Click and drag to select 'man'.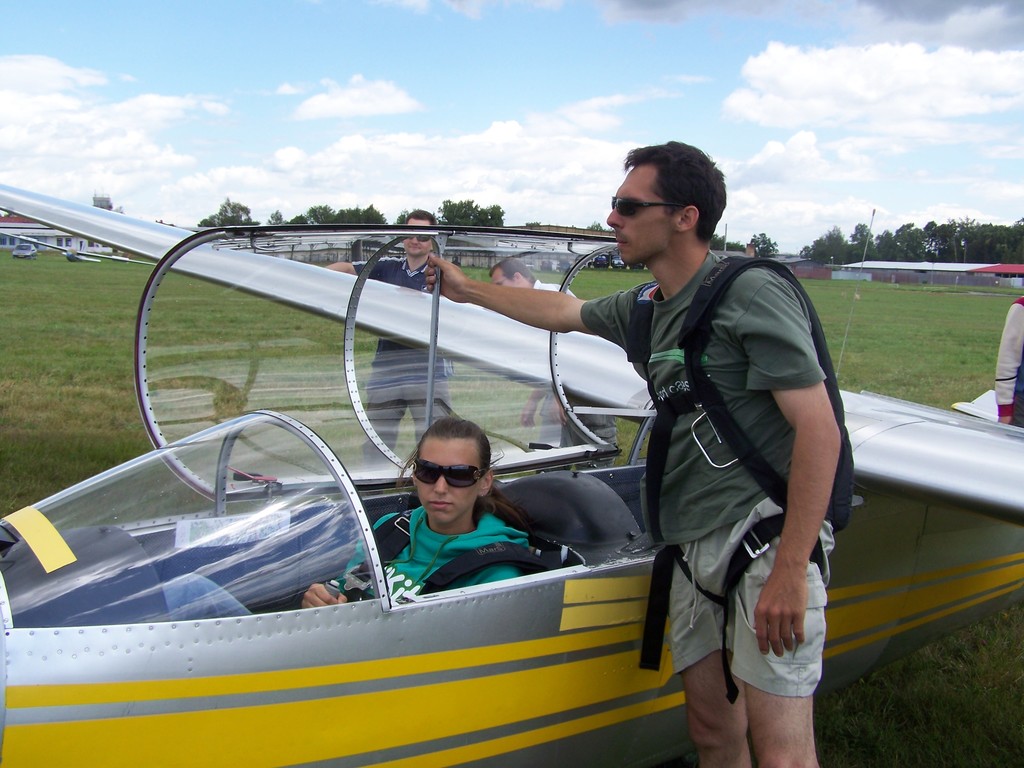
Selection: bbox=[455, 143, 820, 762].
